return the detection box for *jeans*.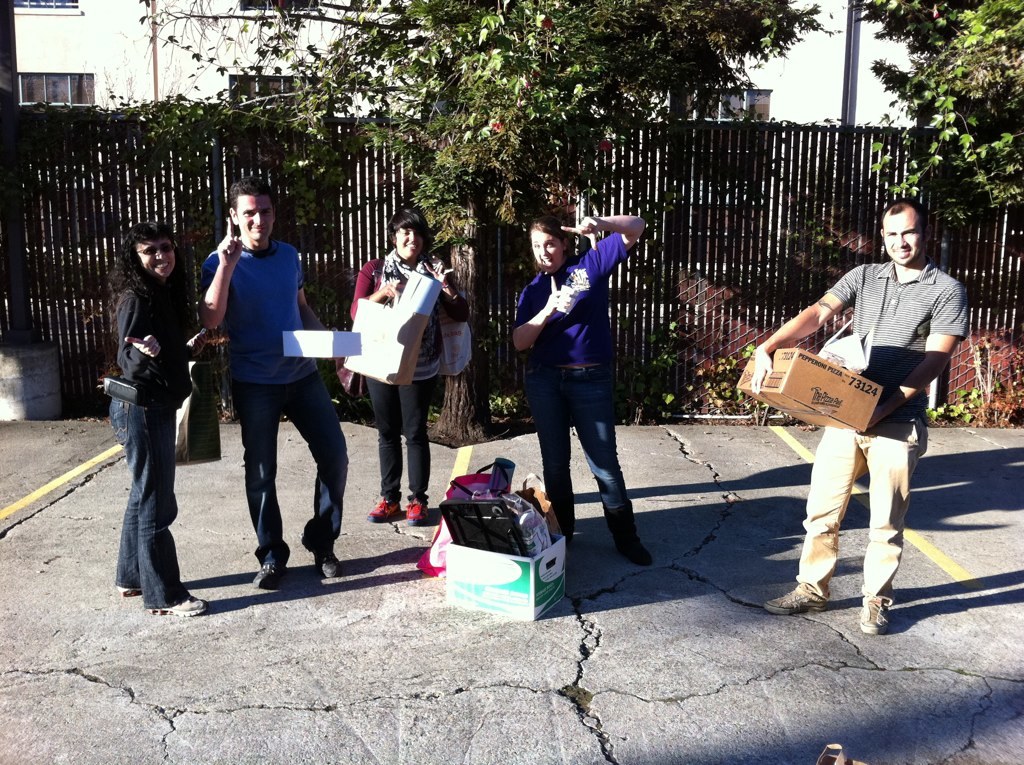
bbox=(111, 394, 190, 610).
